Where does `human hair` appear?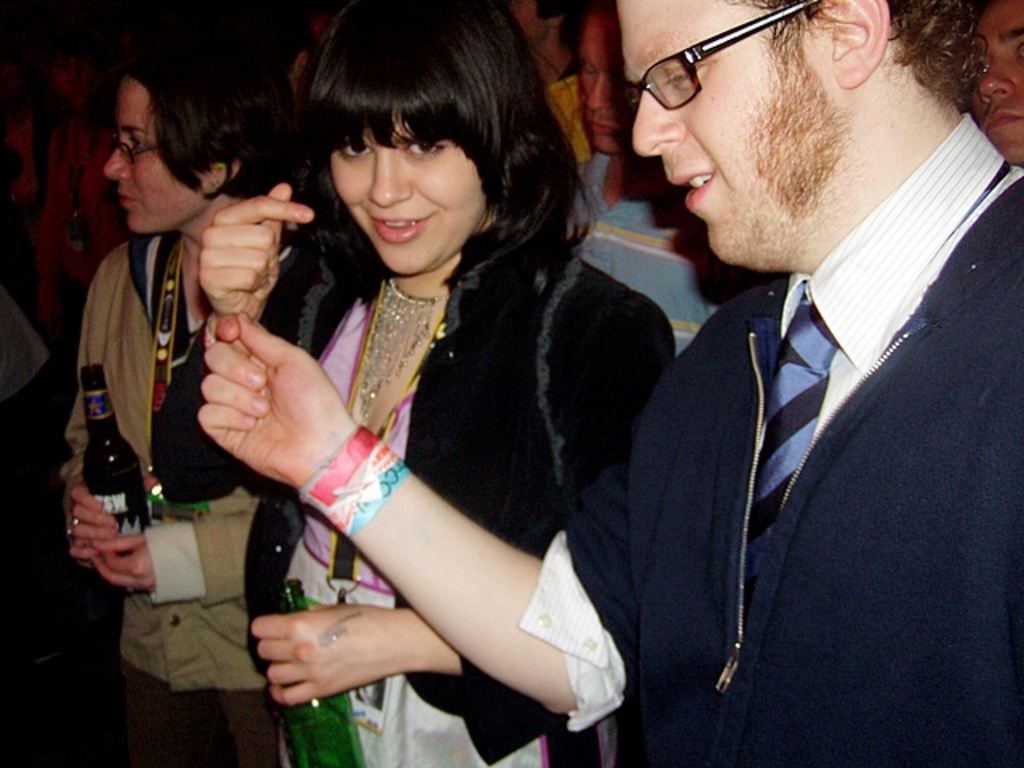
Appears at {"x1": 723, "y1": 0, "x2": 989, "y2": 109}.
